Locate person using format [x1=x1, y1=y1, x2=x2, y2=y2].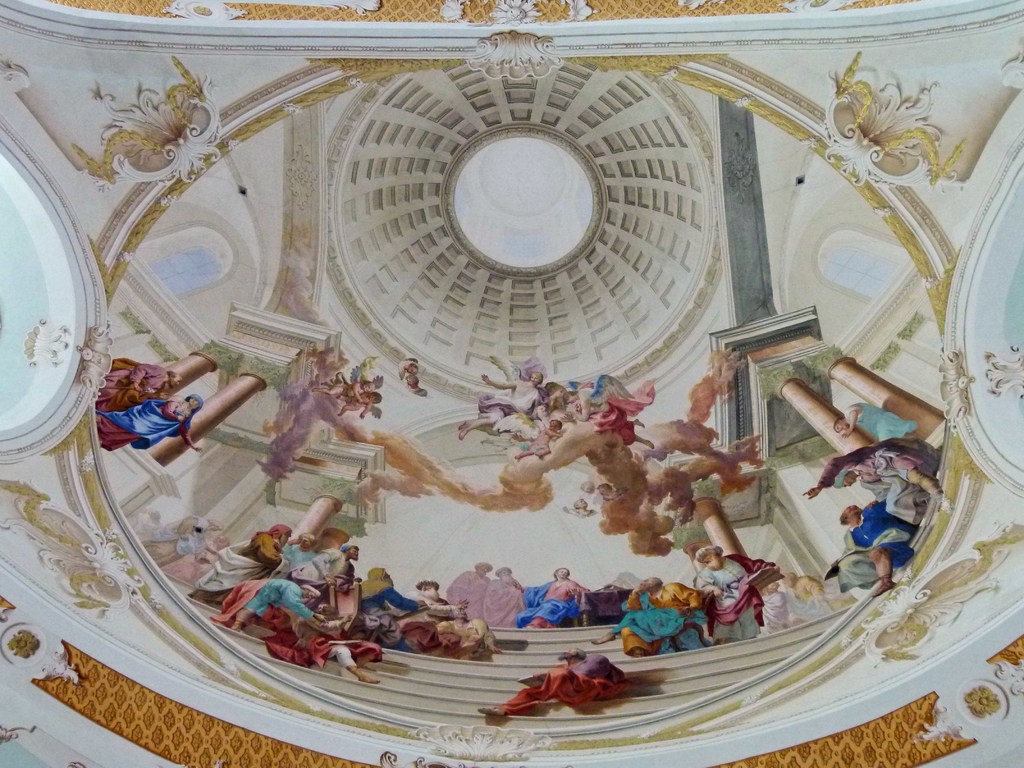
[x1=219, y1=573, x2=346, y2=654].
